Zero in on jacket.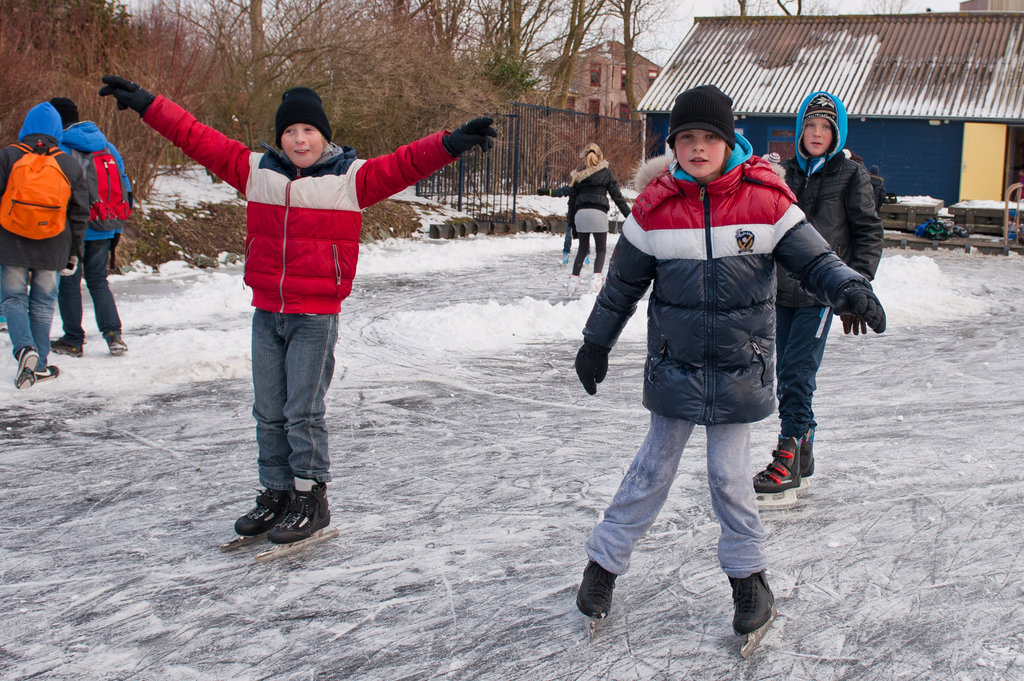
Zeroed in: (left=52, top=120, right=139, bottom=244).
